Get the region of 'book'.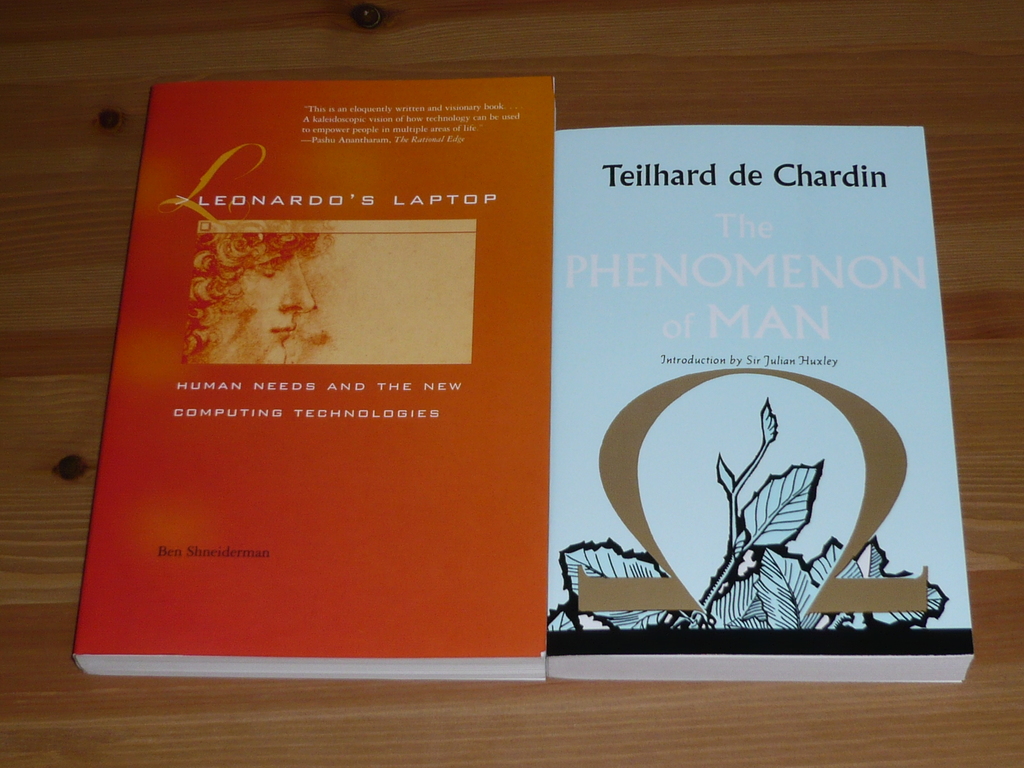
region(70, 78, 552, 686).
